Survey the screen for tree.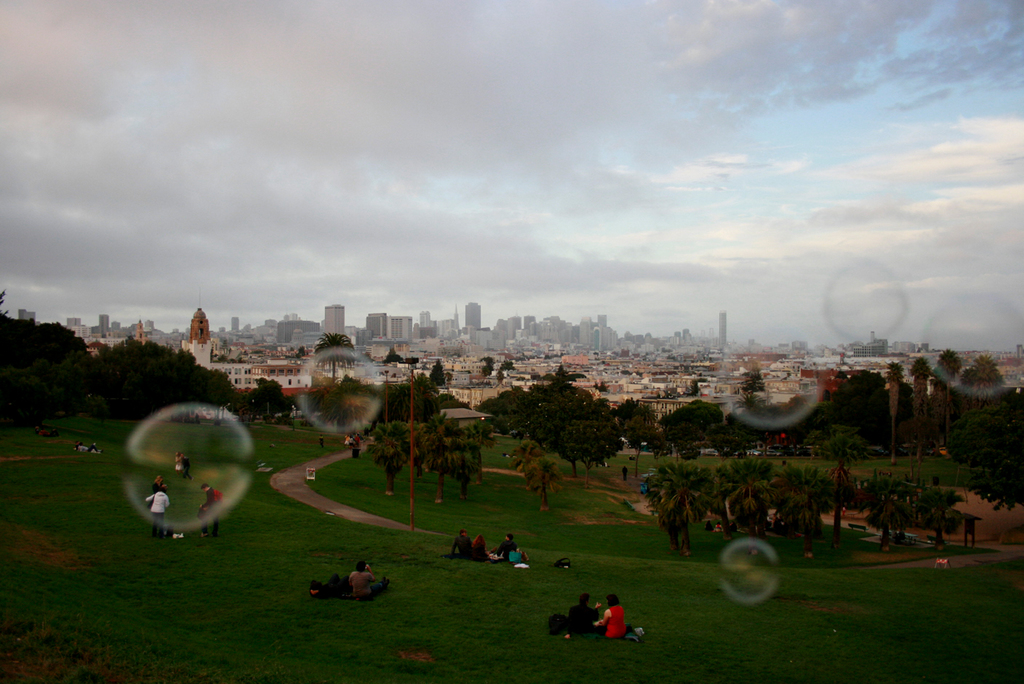
Survey found: box=[372, 388, 421, 438].
